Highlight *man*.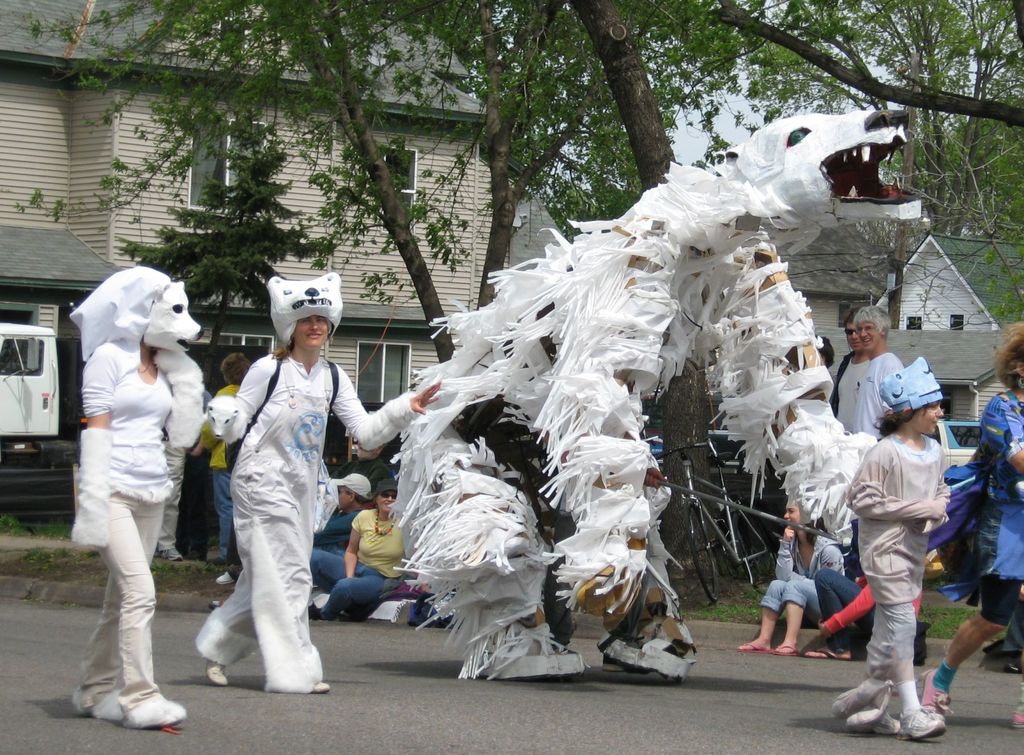
Highlighted region: (left=305, top=472, right=376, bottom=616).
